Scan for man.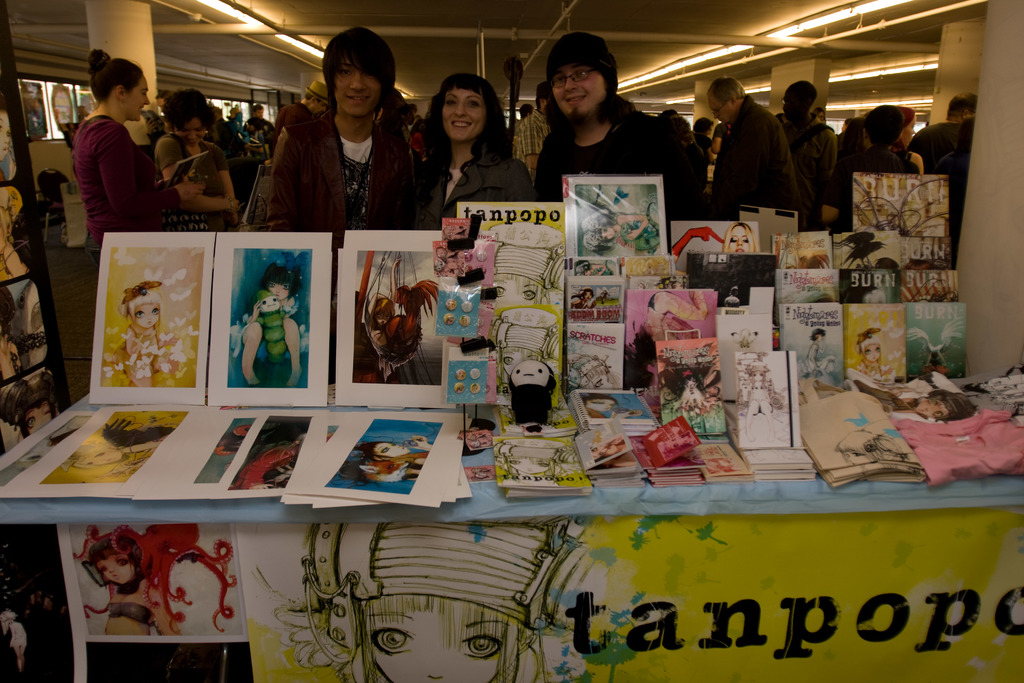
Scan result: 669, 222, 762, 263.
